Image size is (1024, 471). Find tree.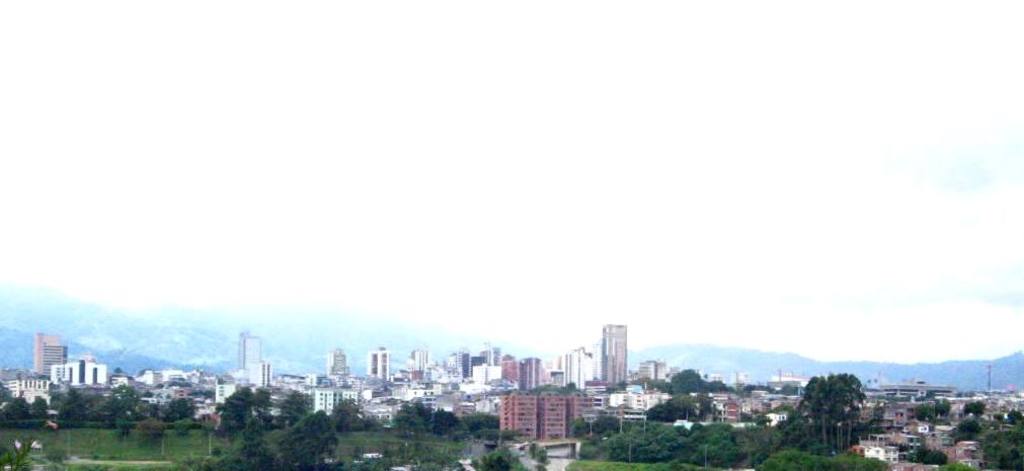
locate(0, 389, 47, 431).
